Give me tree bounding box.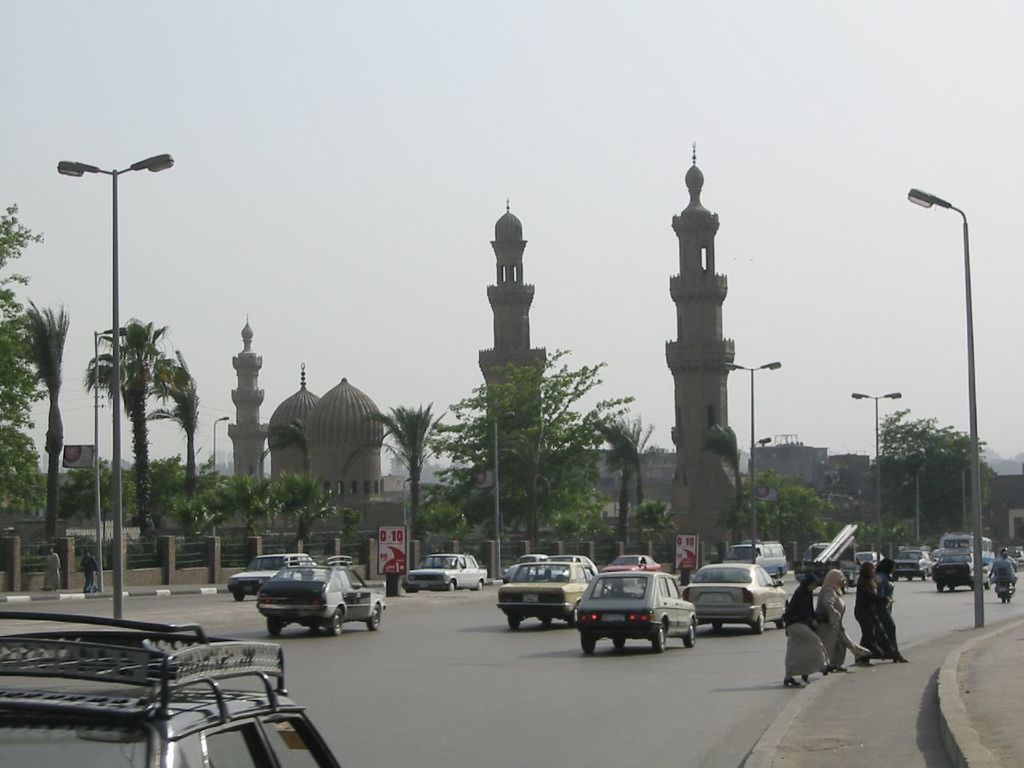
[715,470,862,570].
